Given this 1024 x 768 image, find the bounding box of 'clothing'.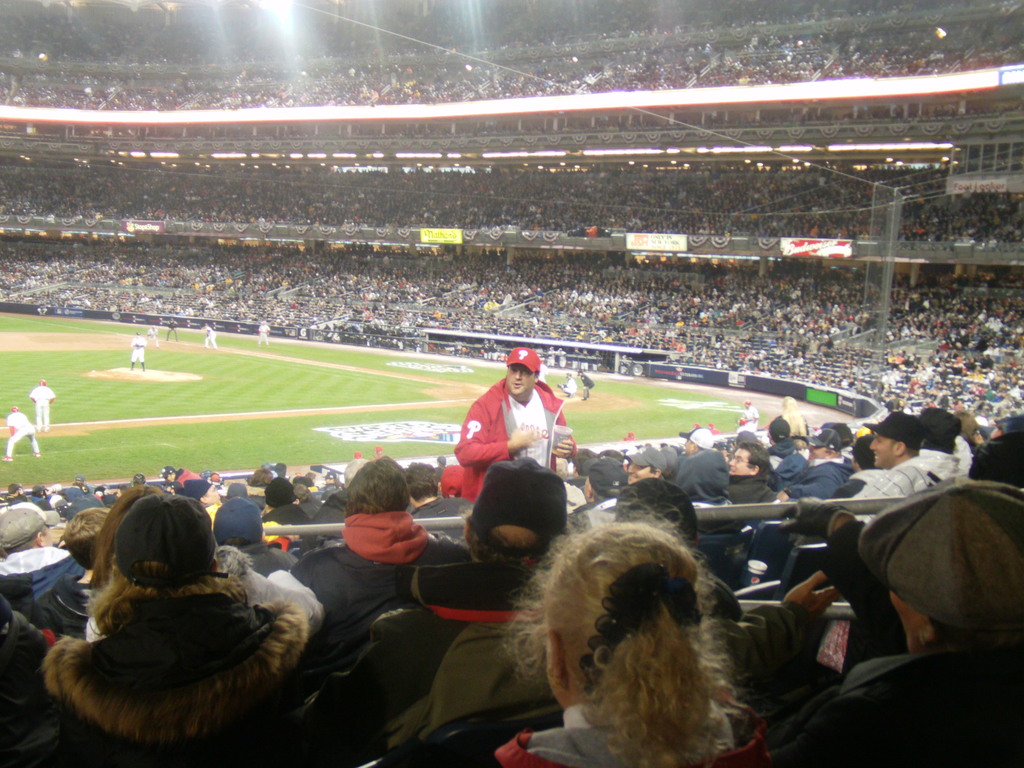
BBox(6, 414, 39, 458).
